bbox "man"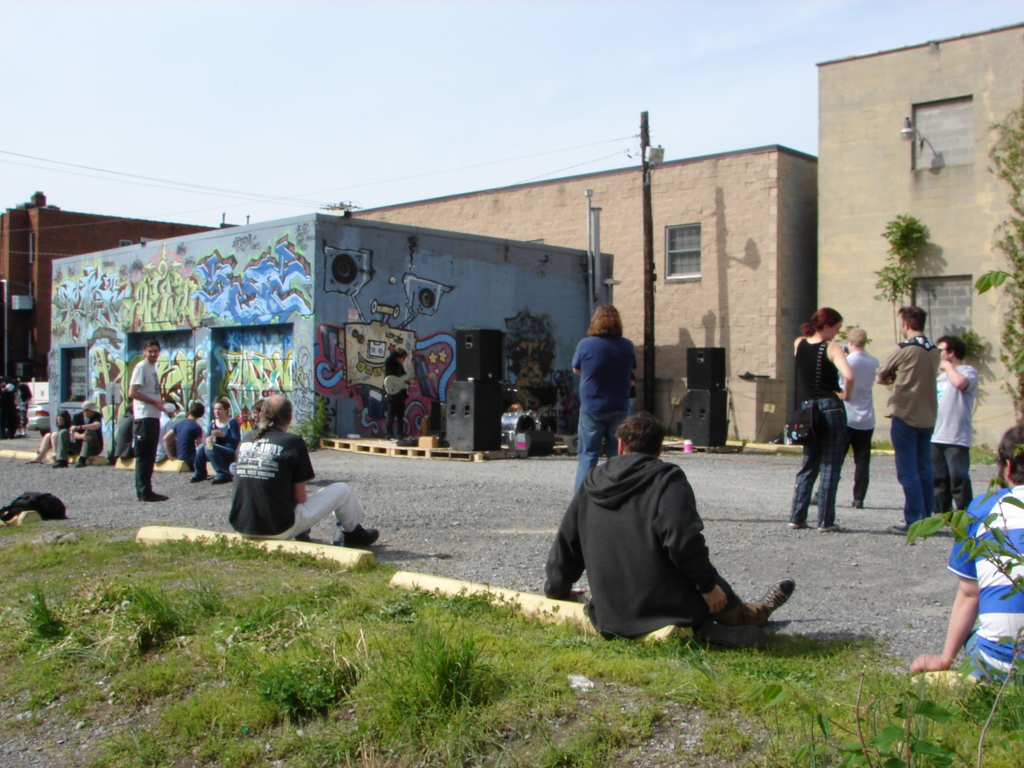
left=873, top=302, right=943, bottom=540
